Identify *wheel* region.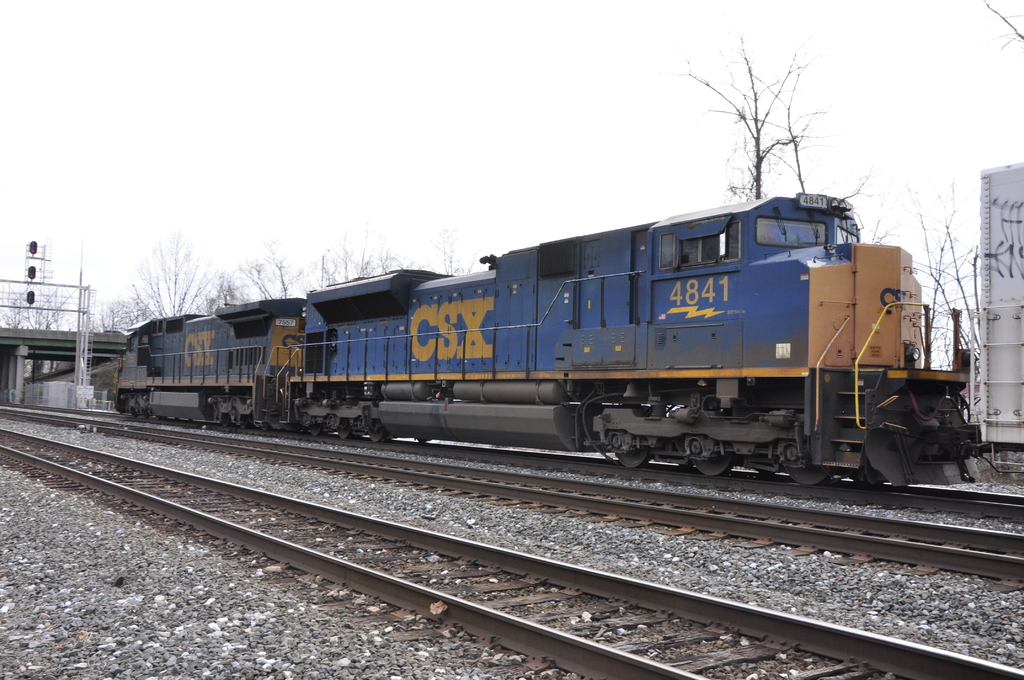
Region: box=[417, 439, 429, 441].
